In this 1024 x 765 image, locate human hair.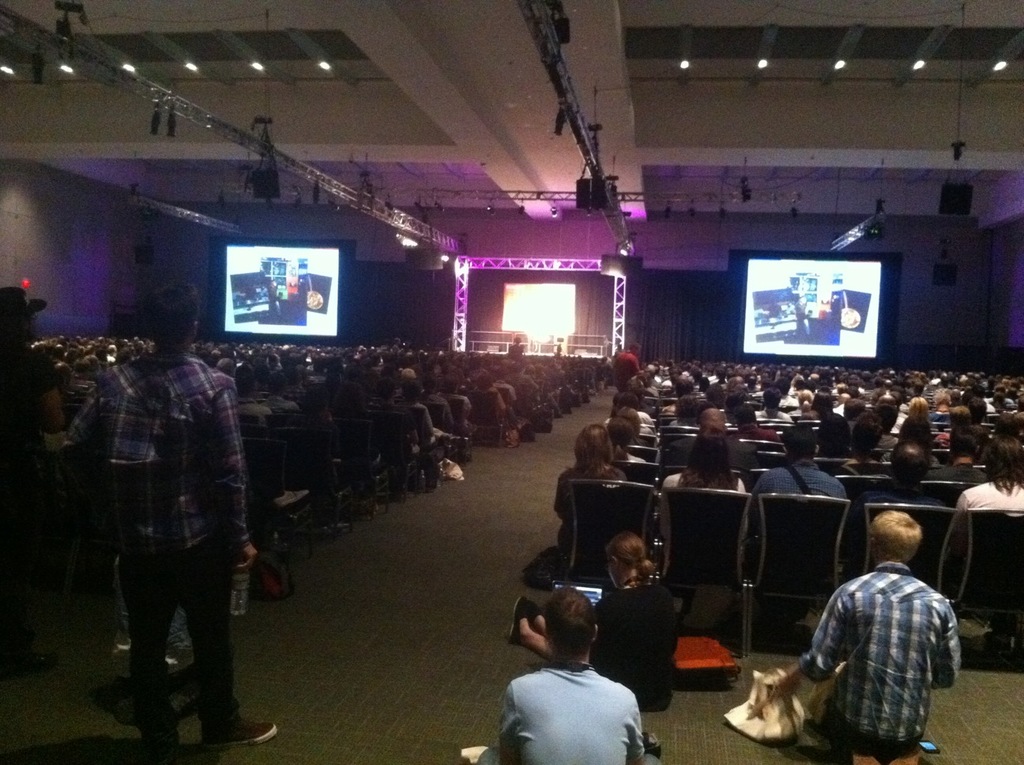
Bounding box: Rect(699, 407, 729, 427).
